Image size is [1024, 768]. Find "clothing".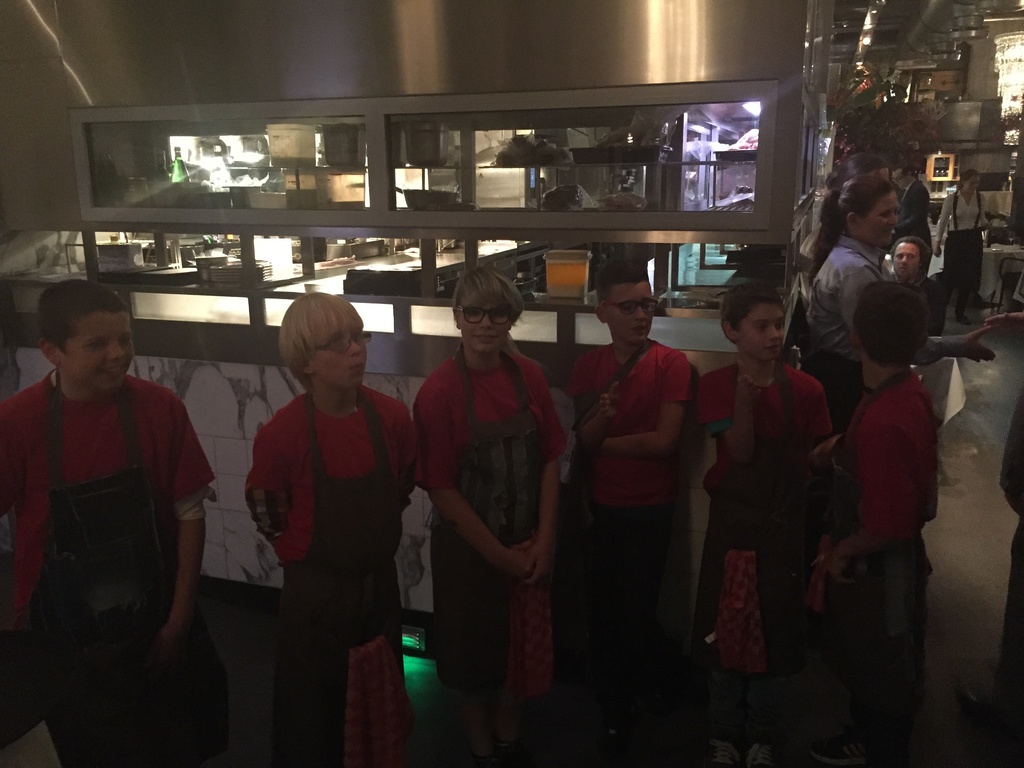
695 360 813 729.
